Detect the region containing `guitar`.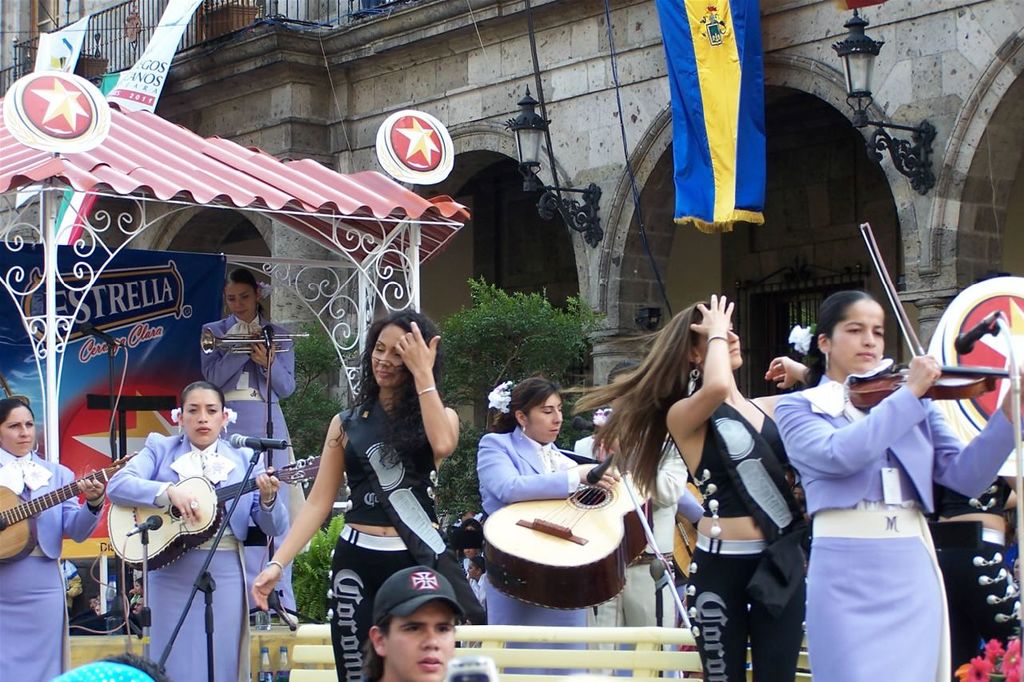
box=[0, 447, 147, 564].
